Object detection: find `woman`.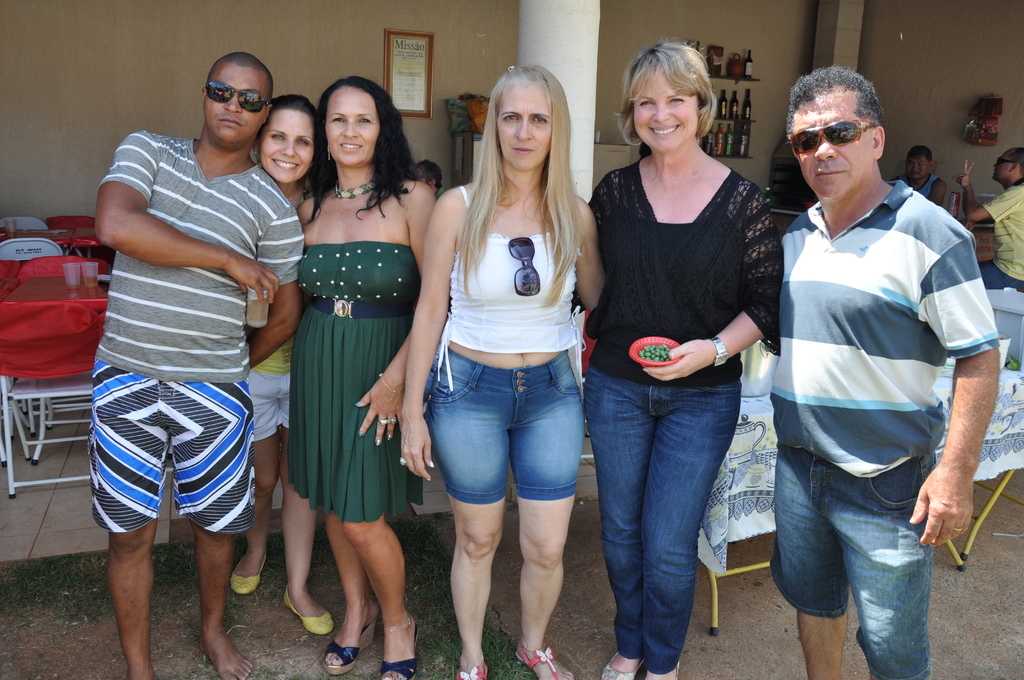
x1=228, y1=97, x2=333, y2=634.
